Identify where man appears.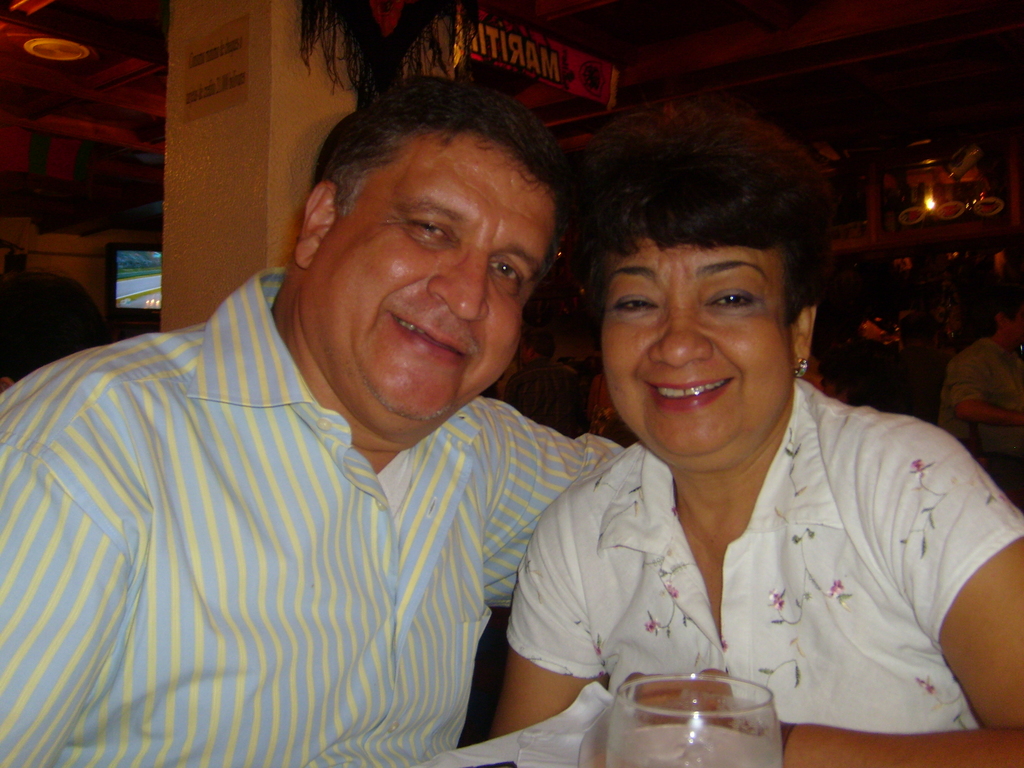
Appears at box=[939, 298, 1023, 532].
